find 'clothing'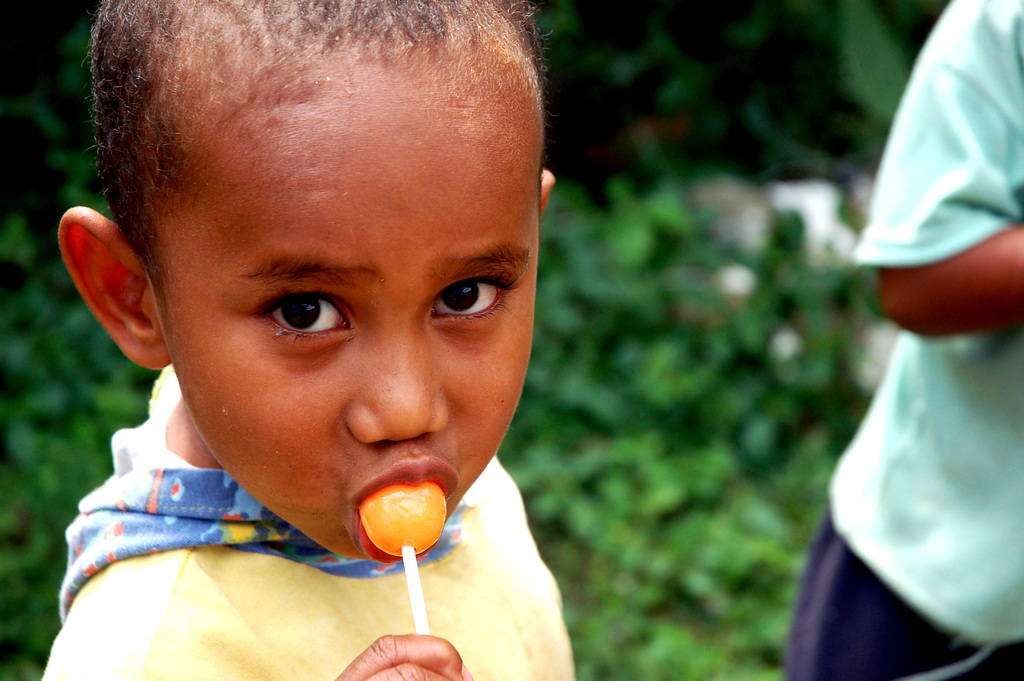
<region>786, 0, 1023, 680</region>
